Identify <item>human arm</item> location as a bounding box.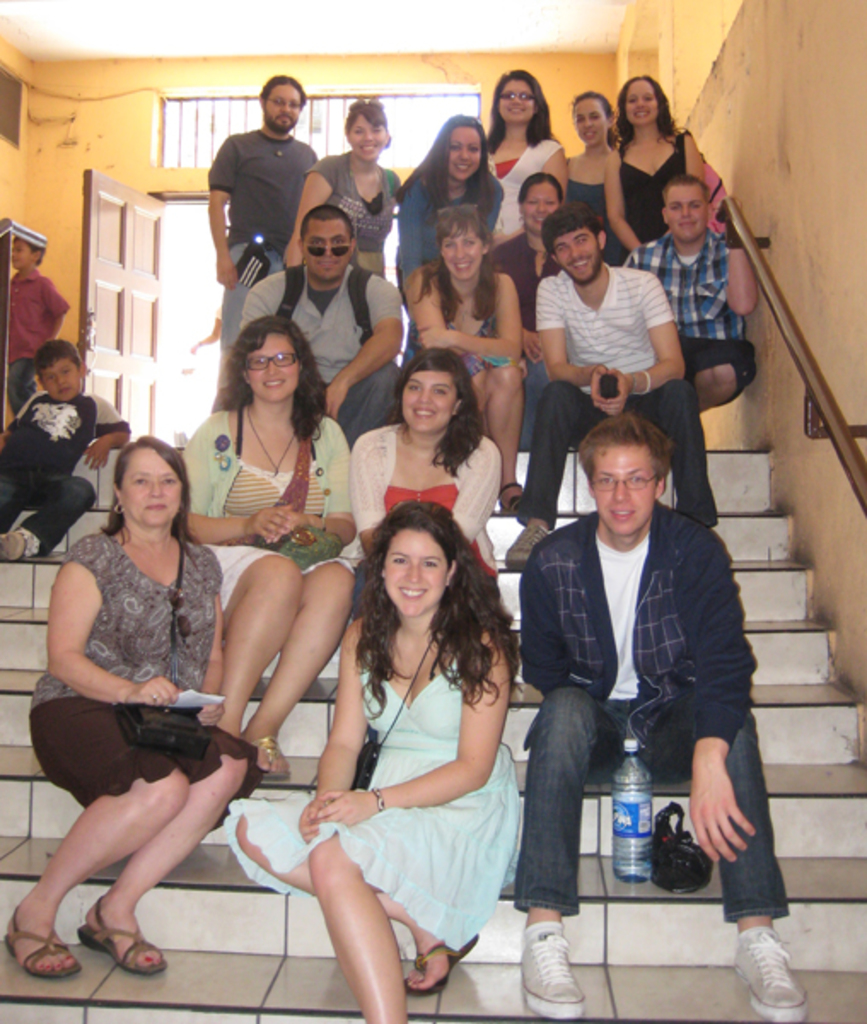
<bbox>312, 271, 403, 416</bbox>.
